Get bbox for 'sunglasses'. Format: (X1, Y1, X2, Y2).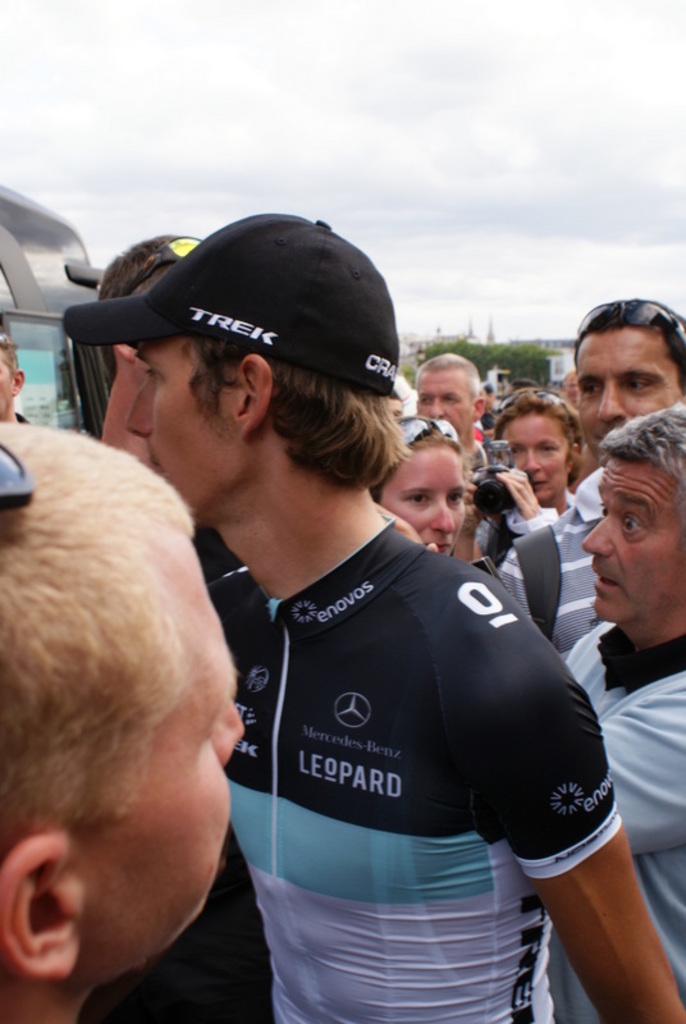
(395, 419, 459, 448).
